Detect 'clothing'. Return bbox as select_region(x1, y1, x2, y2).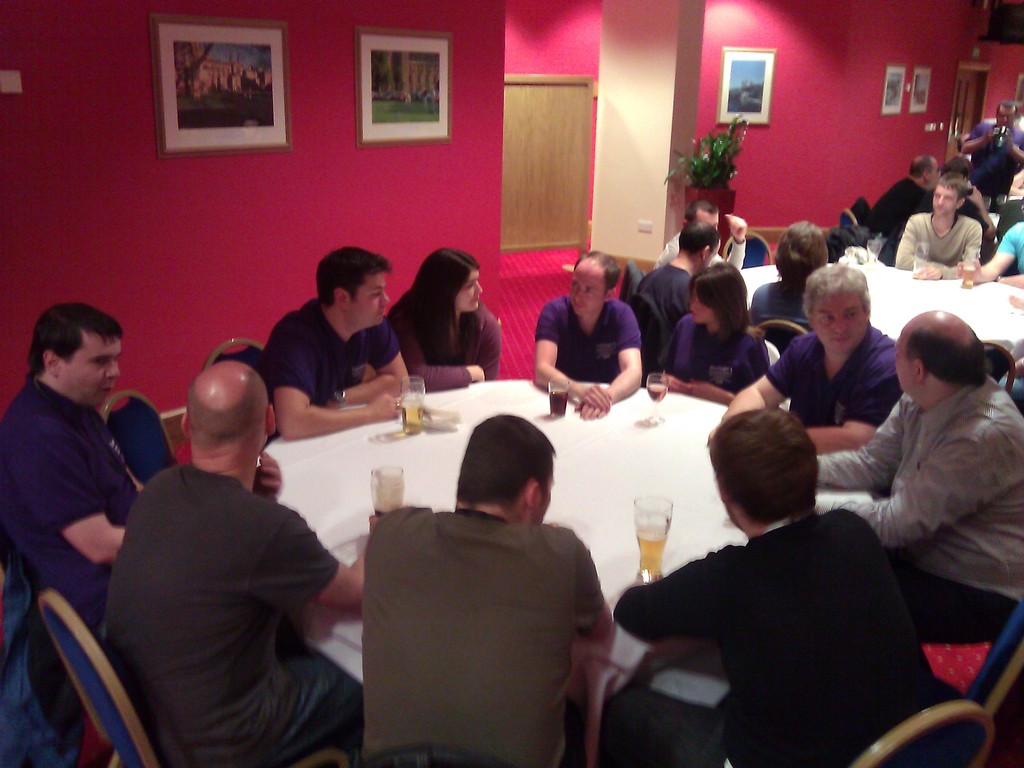
select_region(765, 323, 897, 424).
